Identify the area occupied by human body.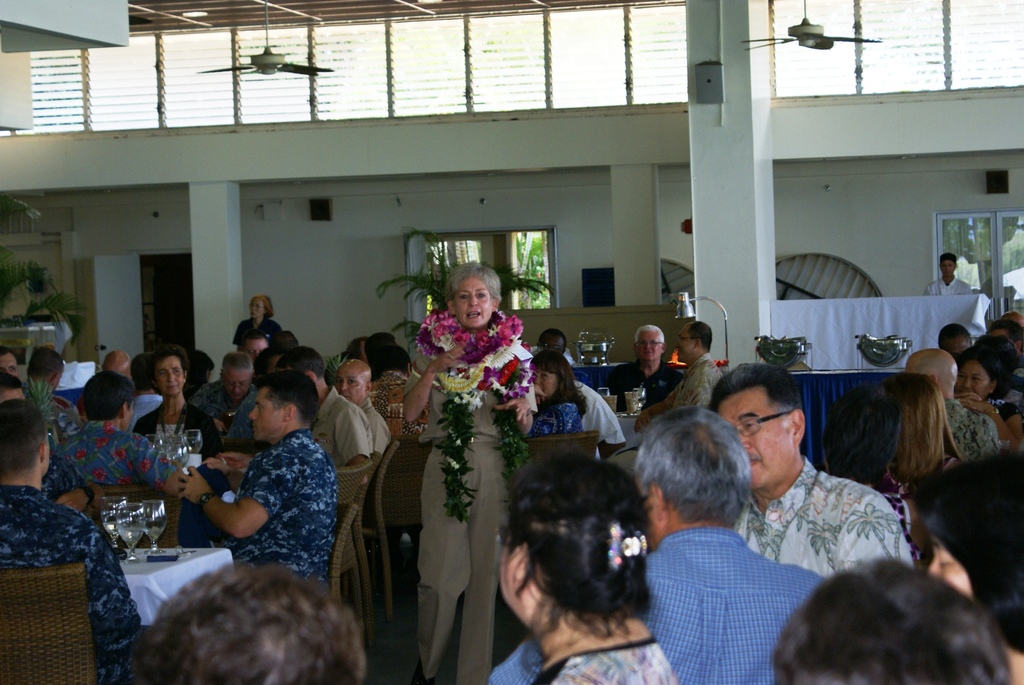
Area: x1=232, y1=316, x2=283, y2=352.
